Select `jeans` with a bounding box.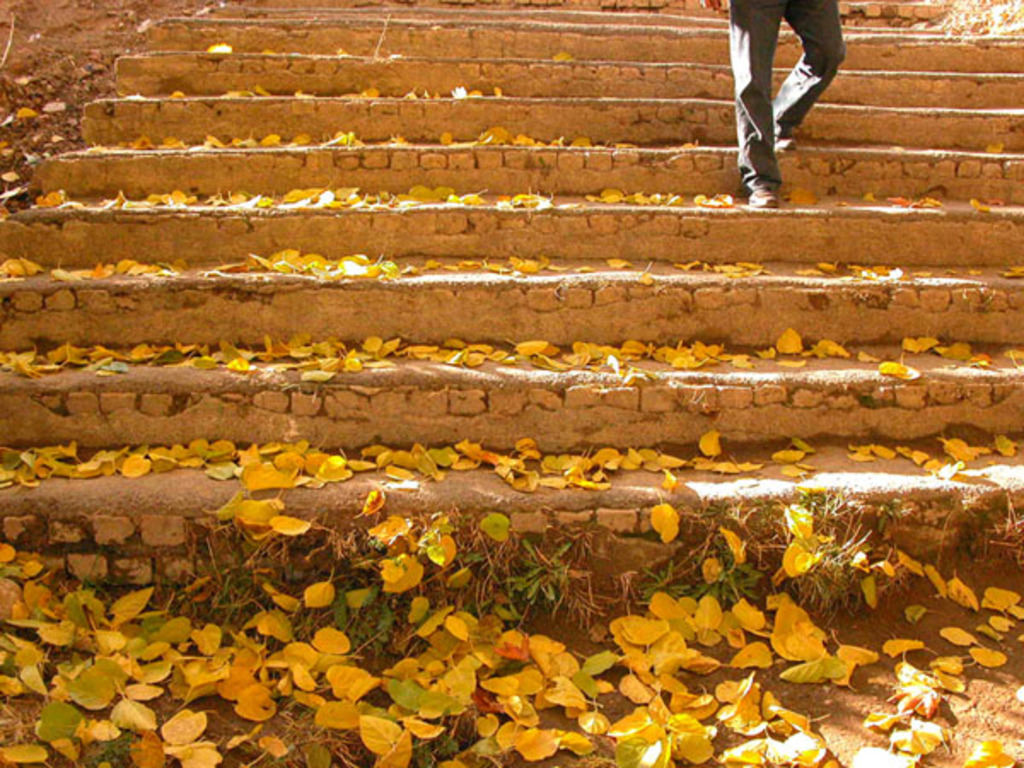
Rect(727, 36, 816, 183).
